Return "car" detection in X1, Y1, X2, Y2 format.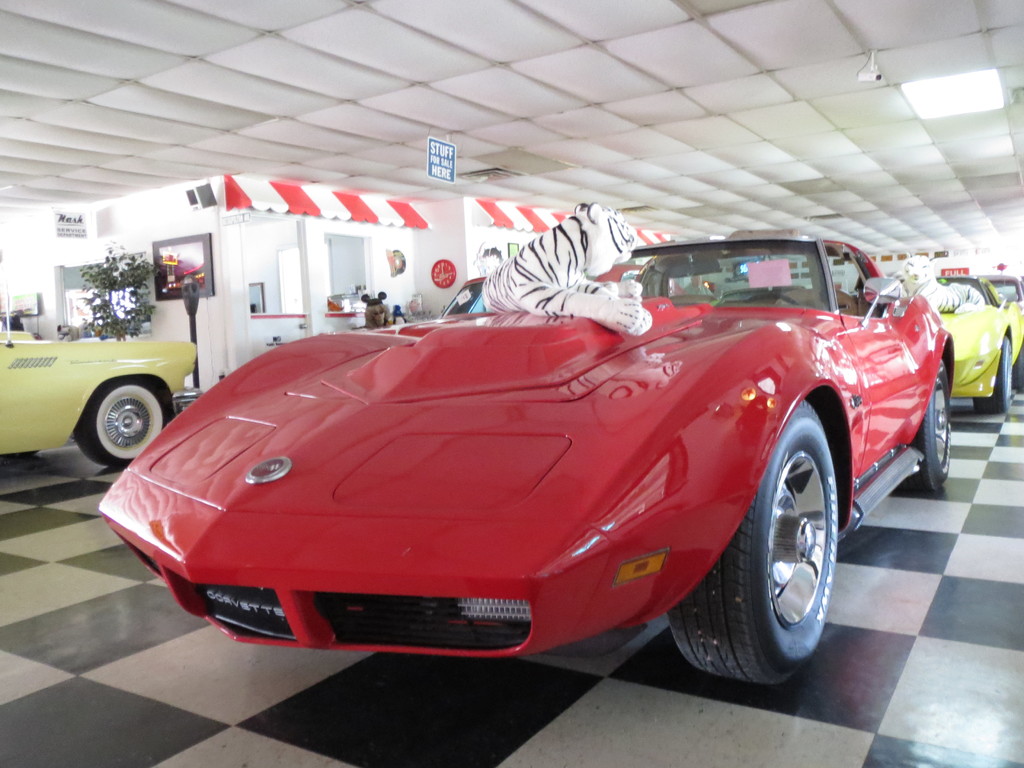
93, 233, 956, 685.
